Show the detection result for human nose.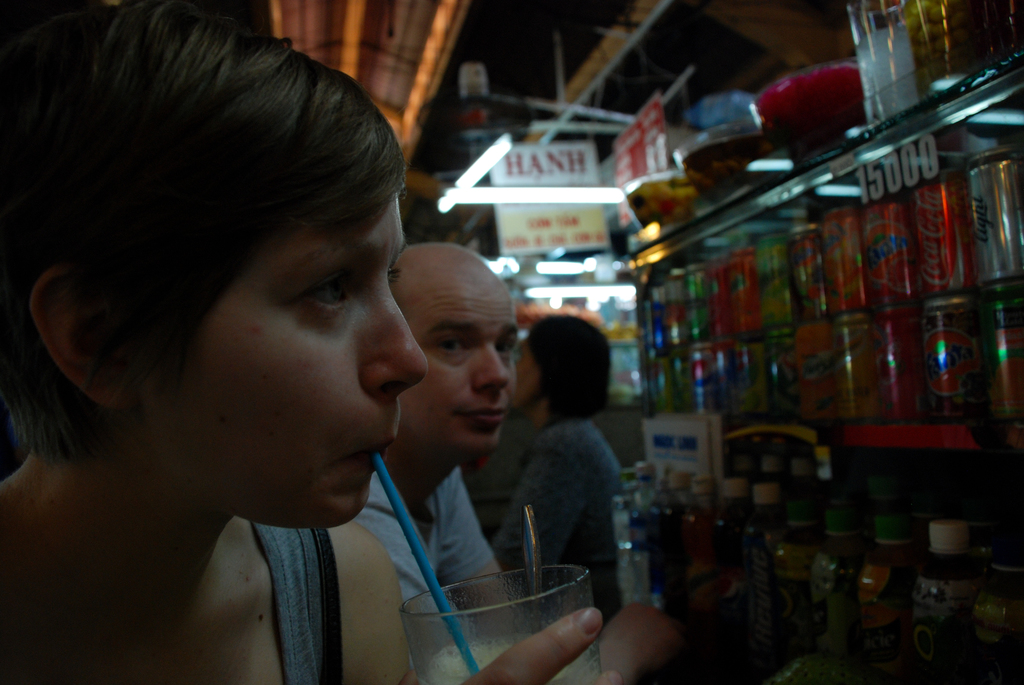
[360, 282, 431, 403].
